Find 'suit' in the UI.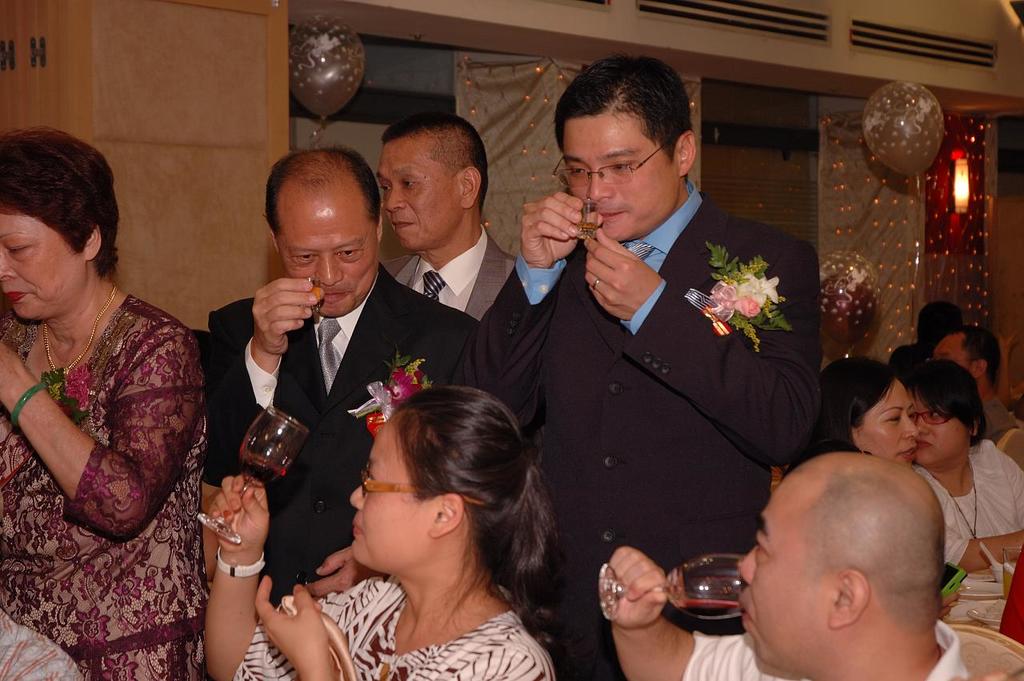
UI element at bbox=(209, 264, 486, 612).
